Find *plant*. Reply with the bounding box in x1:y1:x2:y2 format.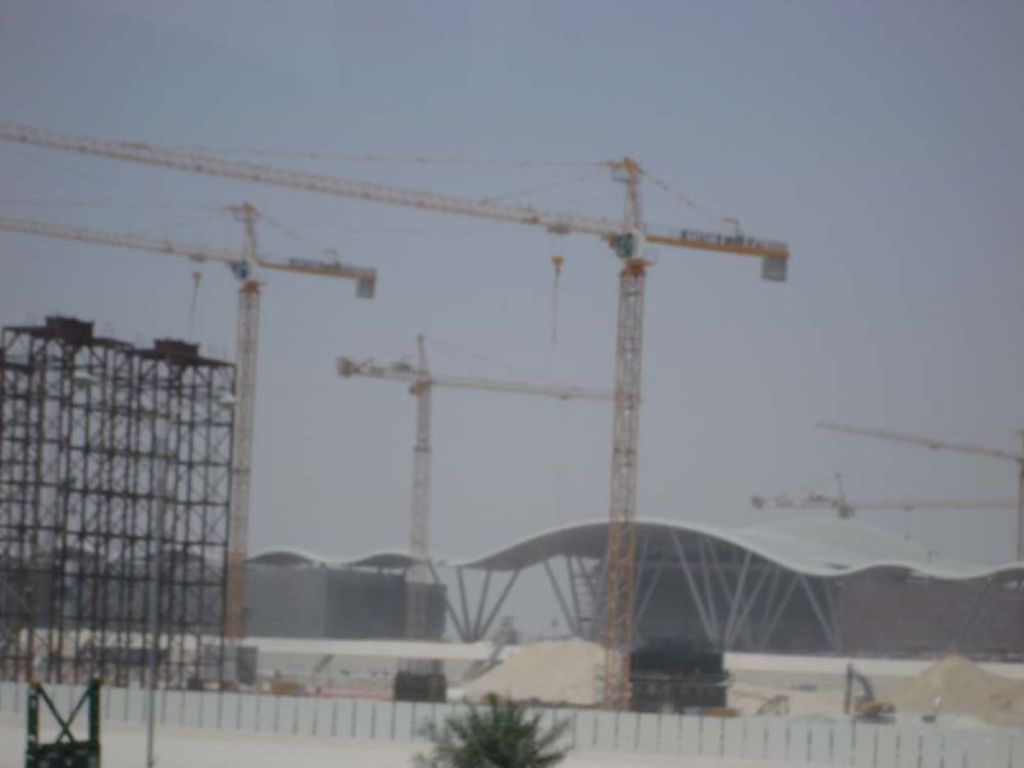
408:684:588:767.
